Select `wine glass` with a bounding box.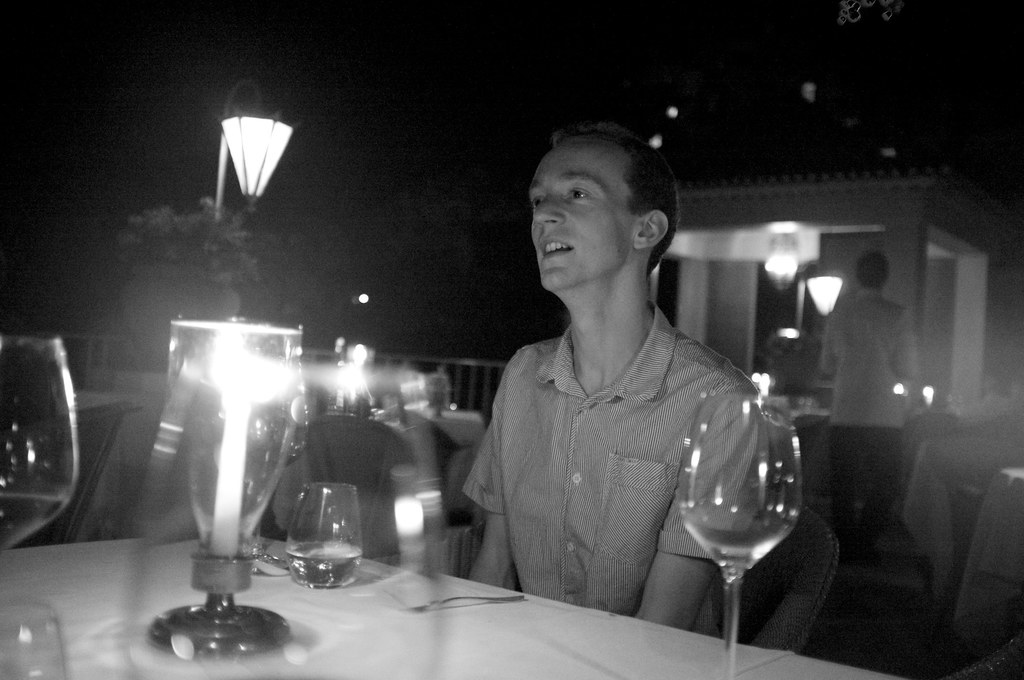
0 334 74 679.
